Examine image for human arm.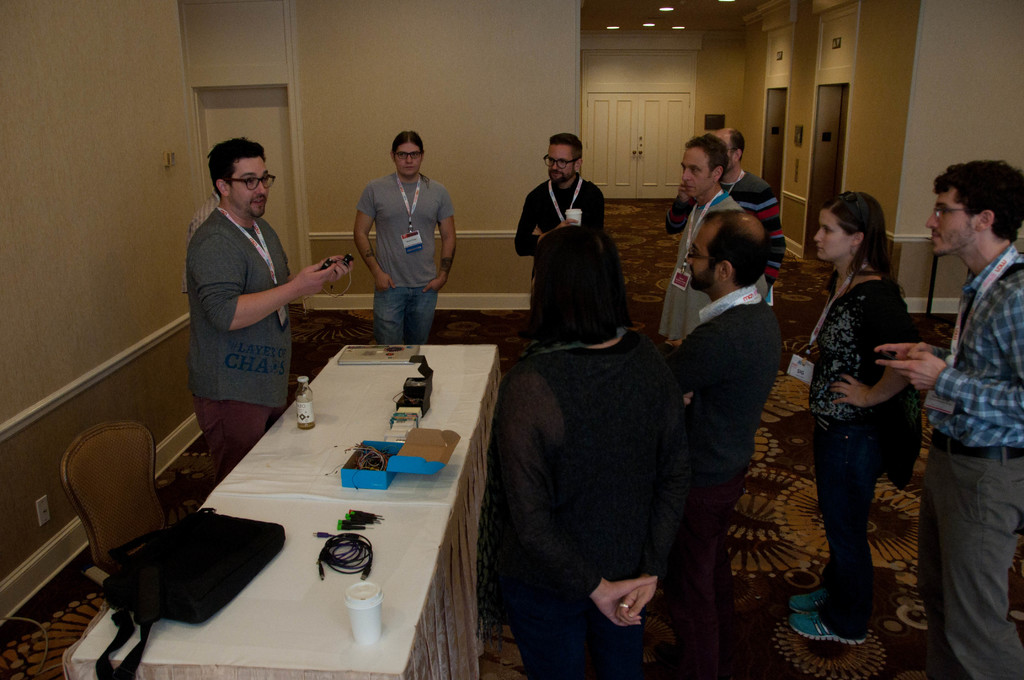
Examination result: 500 369 653 633.
